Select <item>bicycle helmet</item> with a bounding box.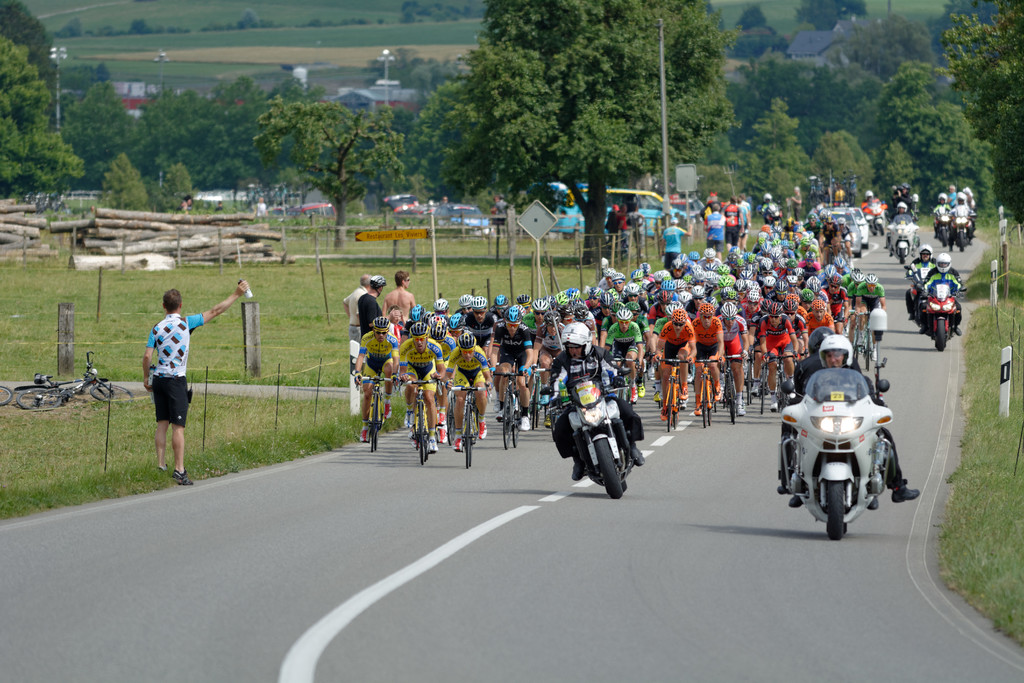
(left=623, top=303, right=639, bottom=312).
